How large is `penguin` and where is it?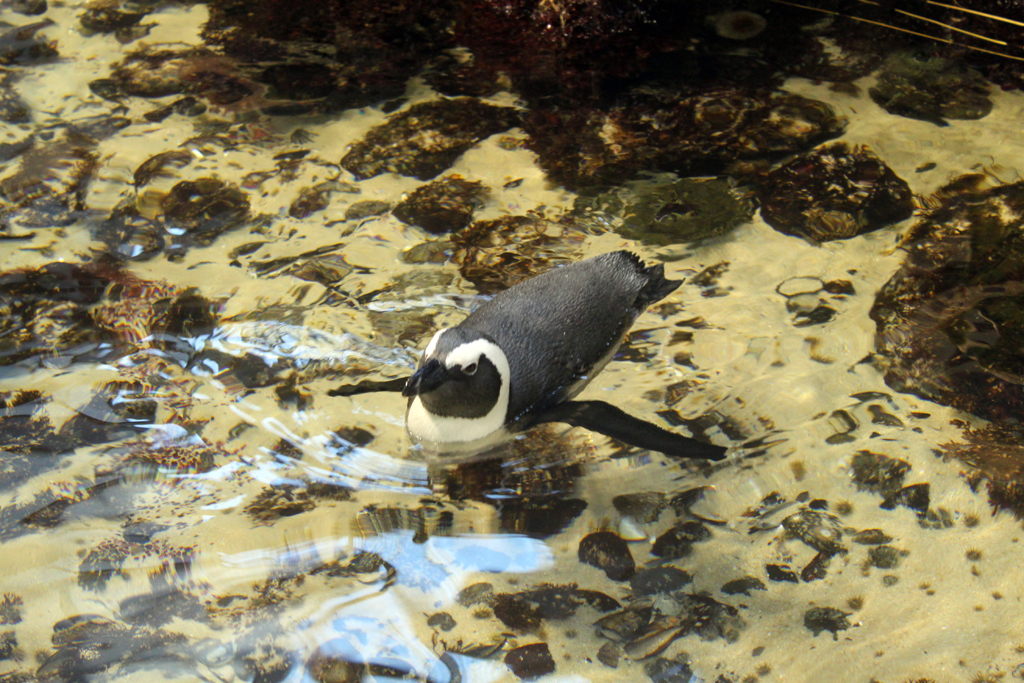
Bounding box: pyautogui.locateOnScreen(350, 241, 669, 456).
